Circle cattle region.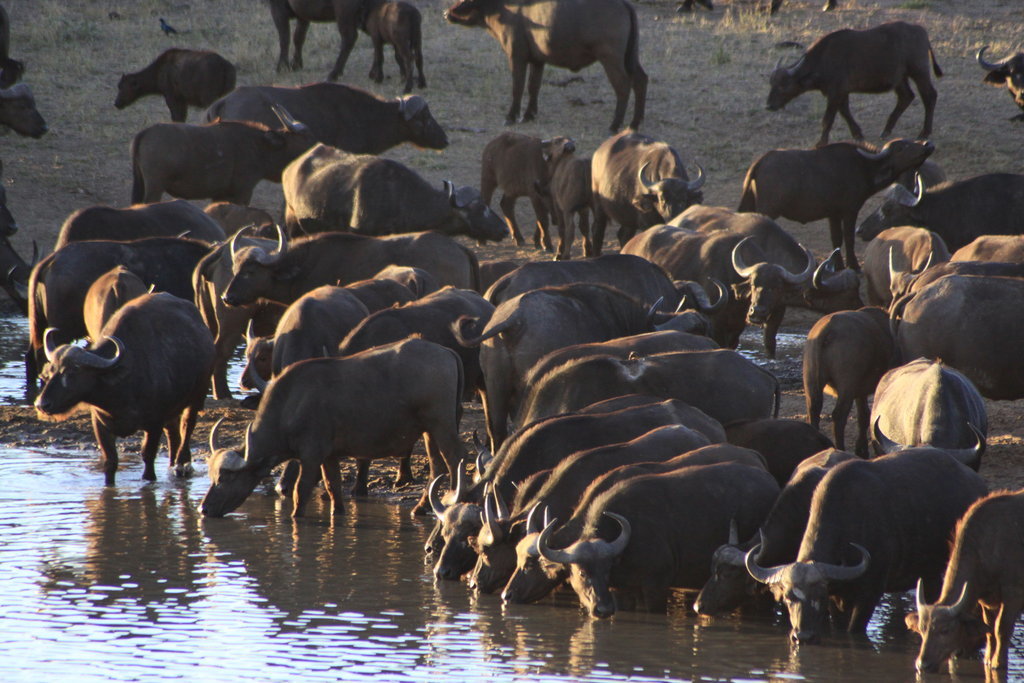
Region: [25,239,211,399].
